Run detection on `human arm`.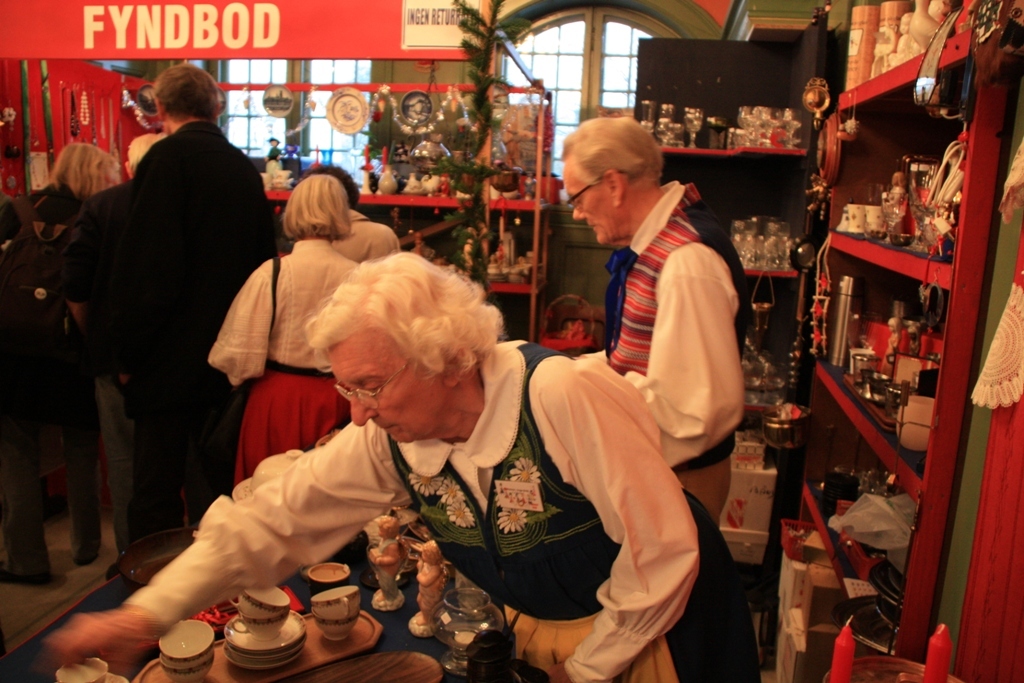
Result: {"x1": 614, "y1": 244, "x2": 742, "y2": 437}.
